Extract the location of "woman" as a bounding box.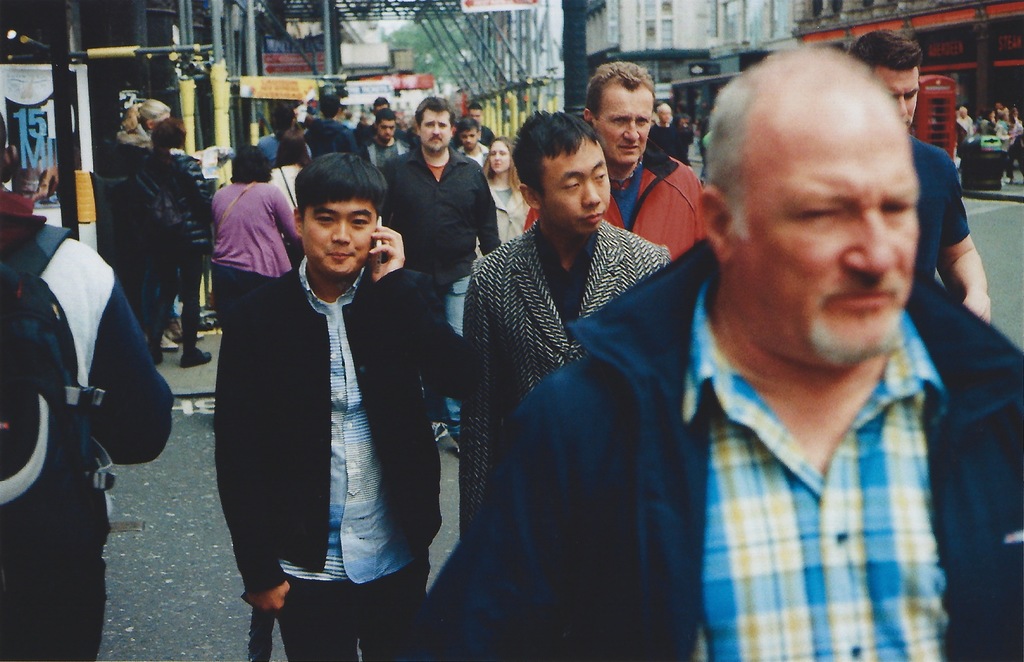
Rect(267, 129, 316, 223).
